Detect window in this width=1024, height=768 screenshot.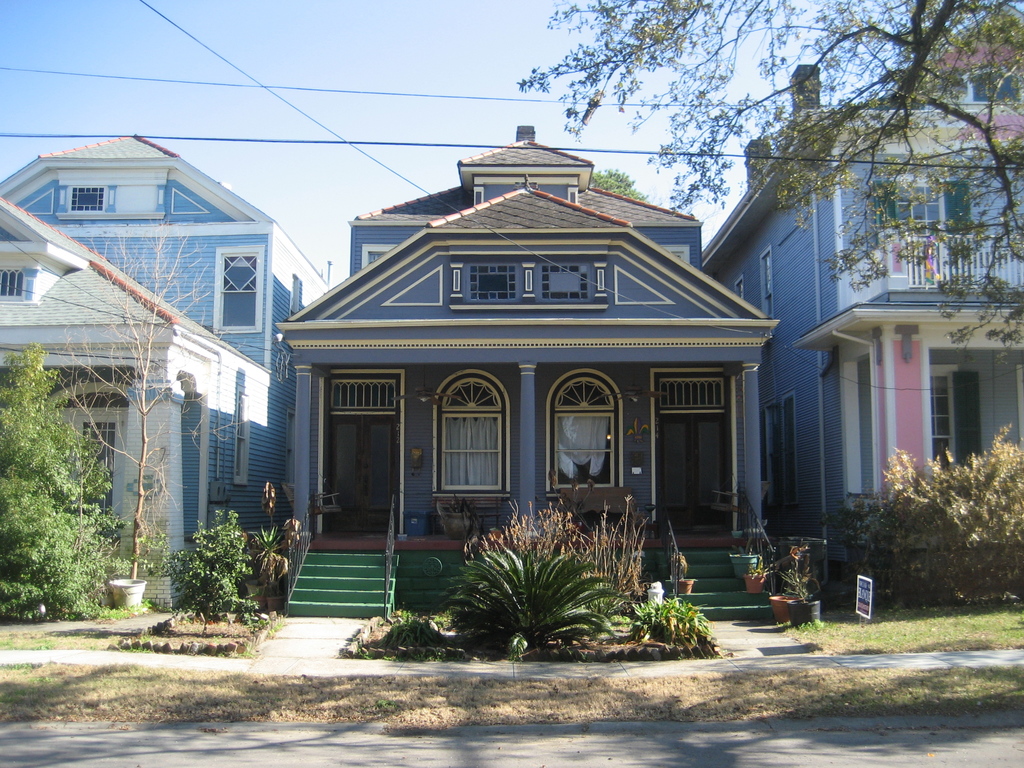
Detection: bbox(543, 367, 625, 499).
